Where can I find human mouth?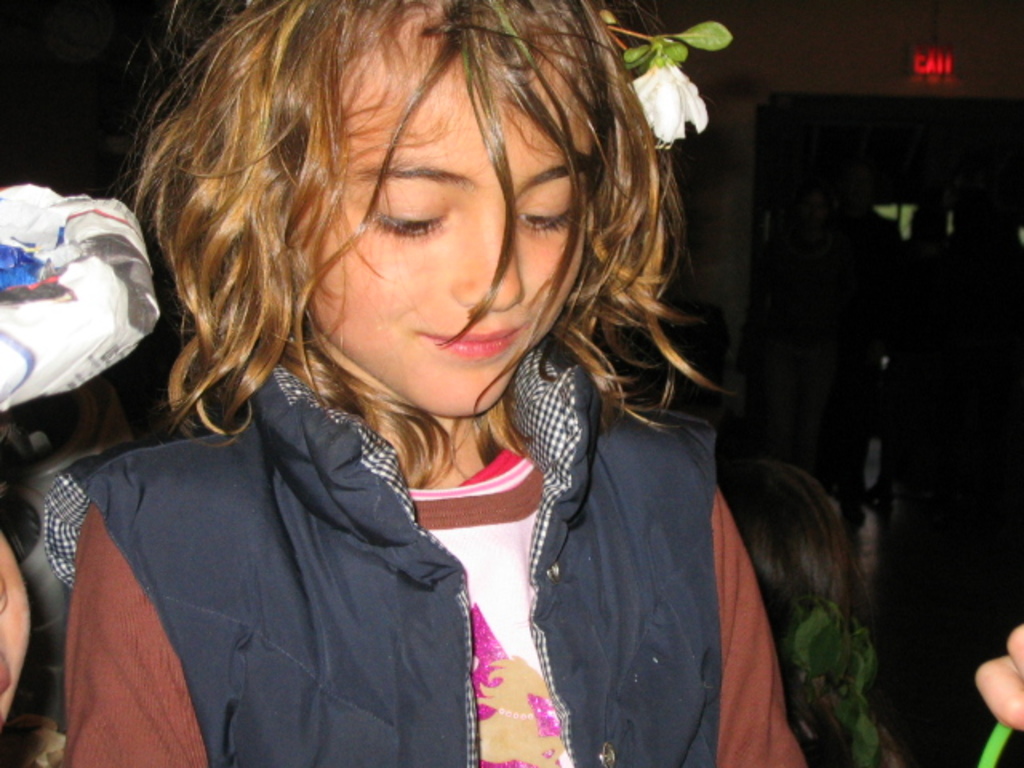
You can find it at [x1=424, y1=330, x2=523, y2=355].
